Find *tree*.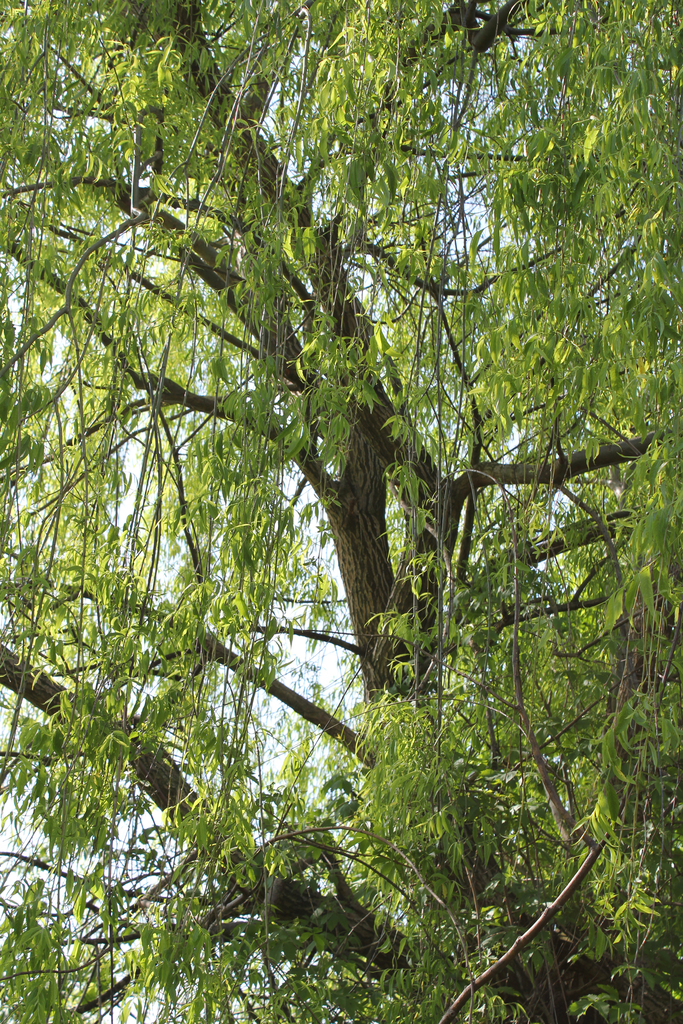
(x1=0, y1=0, x2=682, y2=1023).
